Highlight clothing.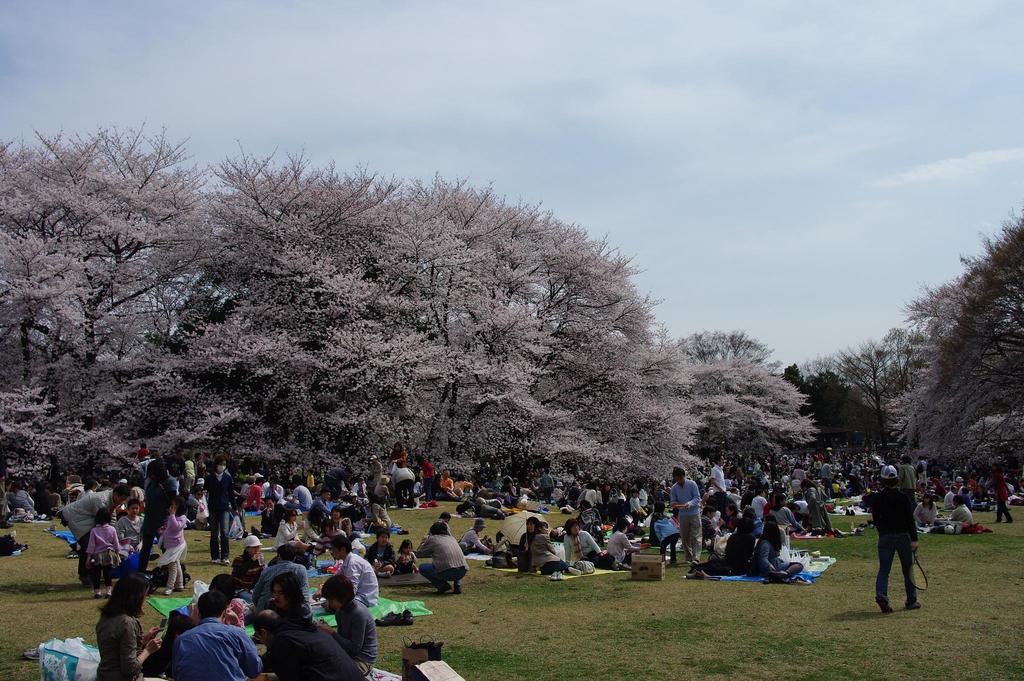
Highlighted region: Rect(124, 511, 141, 549).
